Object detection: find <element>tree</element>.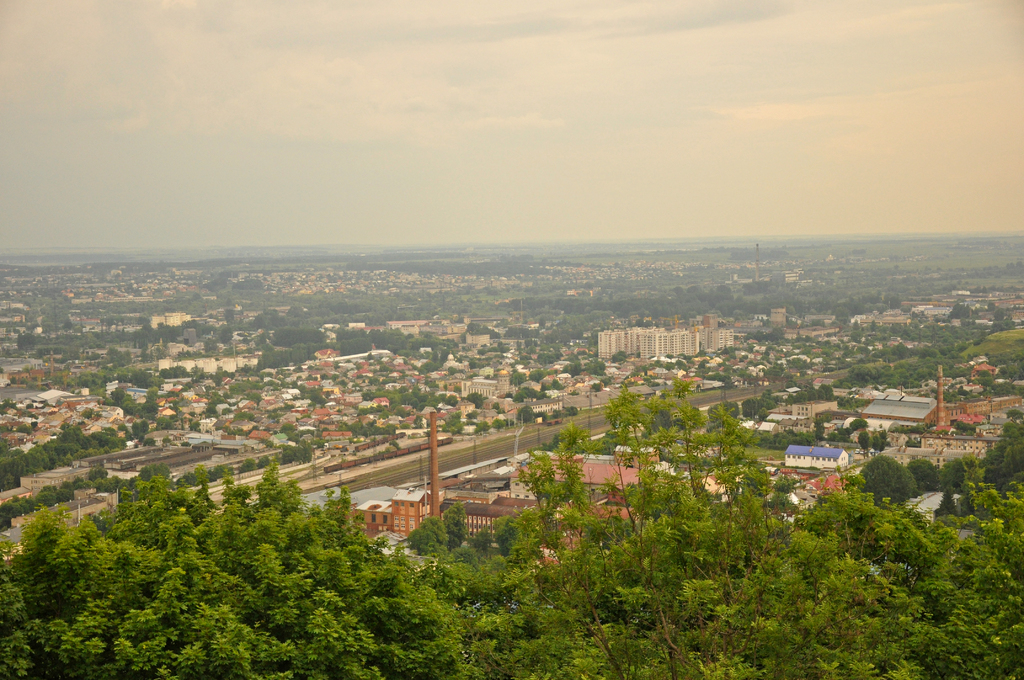
239:457:255:474.
